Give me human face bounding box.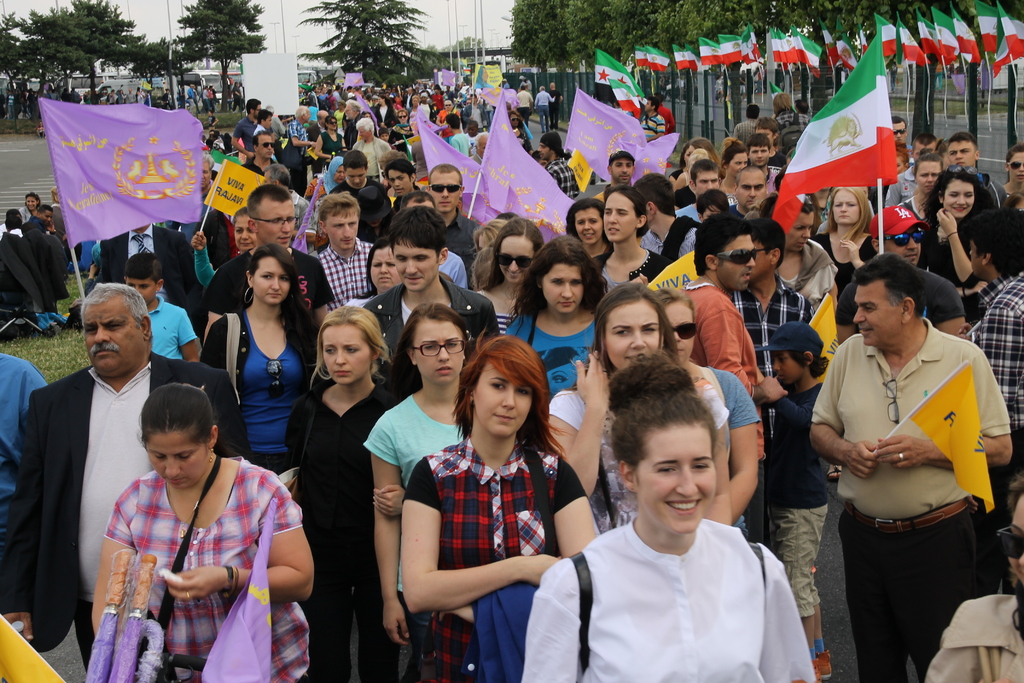
Rect(257, 202, 298, 243).
